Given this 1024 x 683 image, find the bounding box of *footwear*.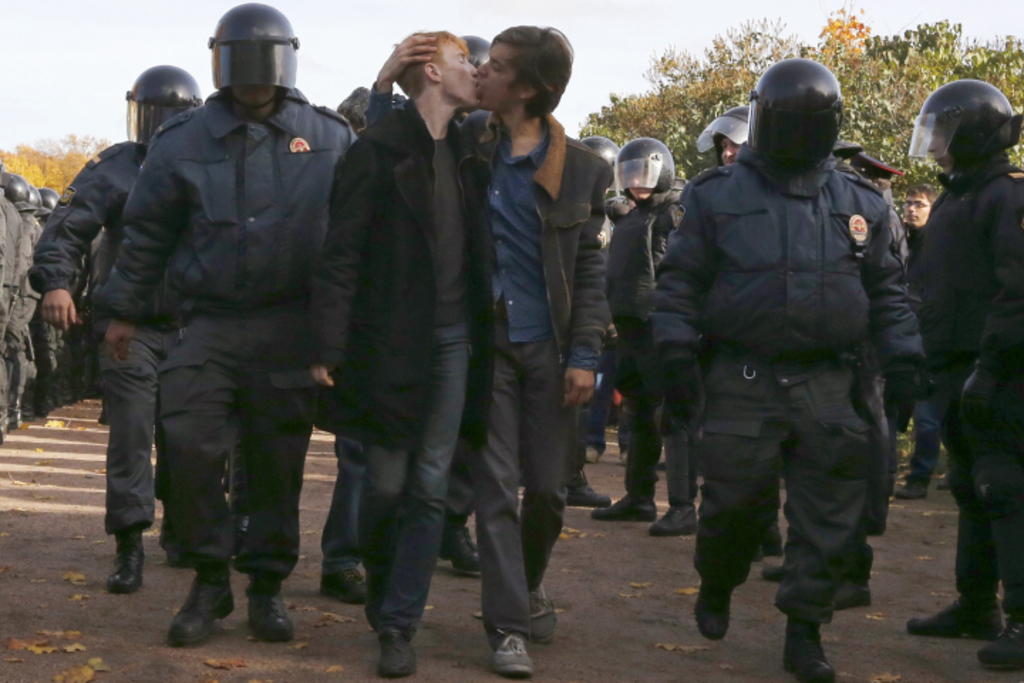
l=695, t=588, r=727, b=636.
